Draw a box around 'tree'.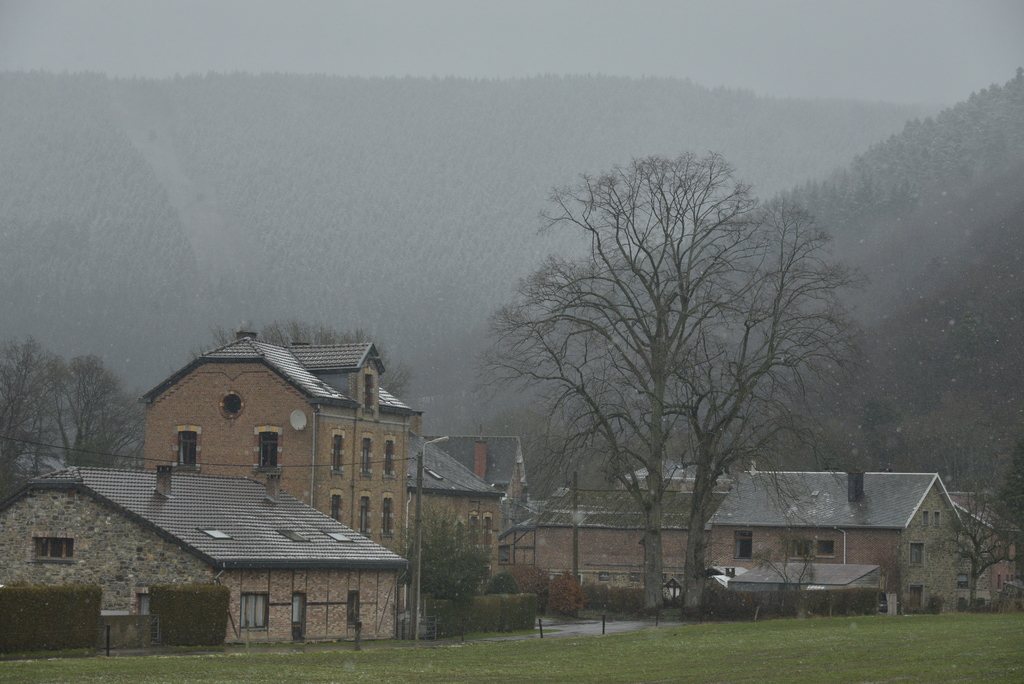
[750, 536, 816, 608].
